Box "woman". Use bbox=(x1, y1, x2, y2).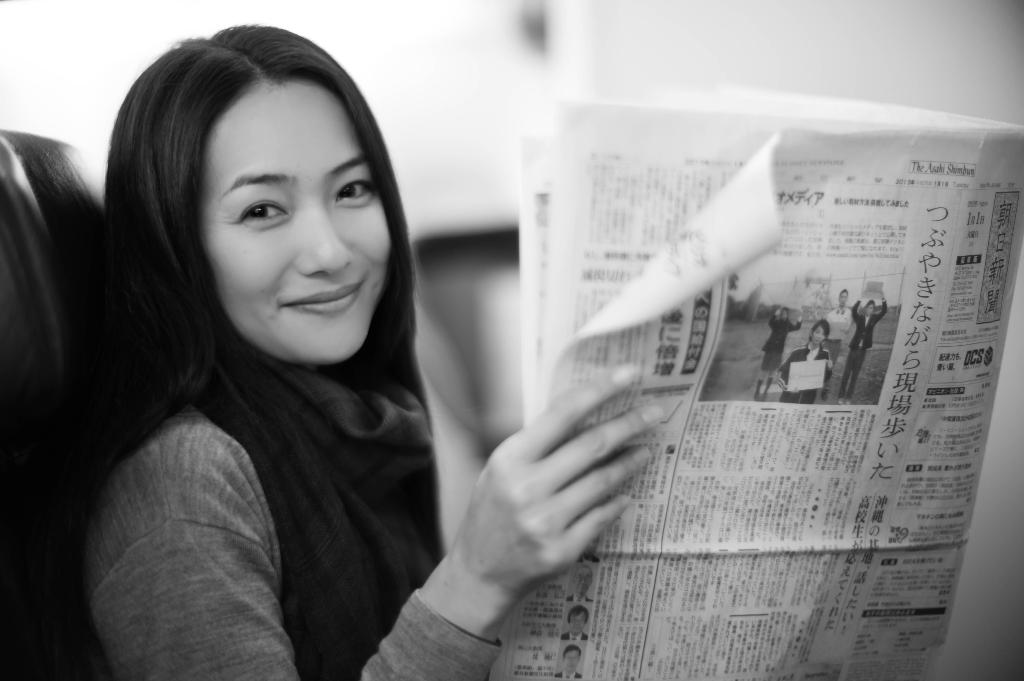
bbox=(73, 16, 687, 680).
